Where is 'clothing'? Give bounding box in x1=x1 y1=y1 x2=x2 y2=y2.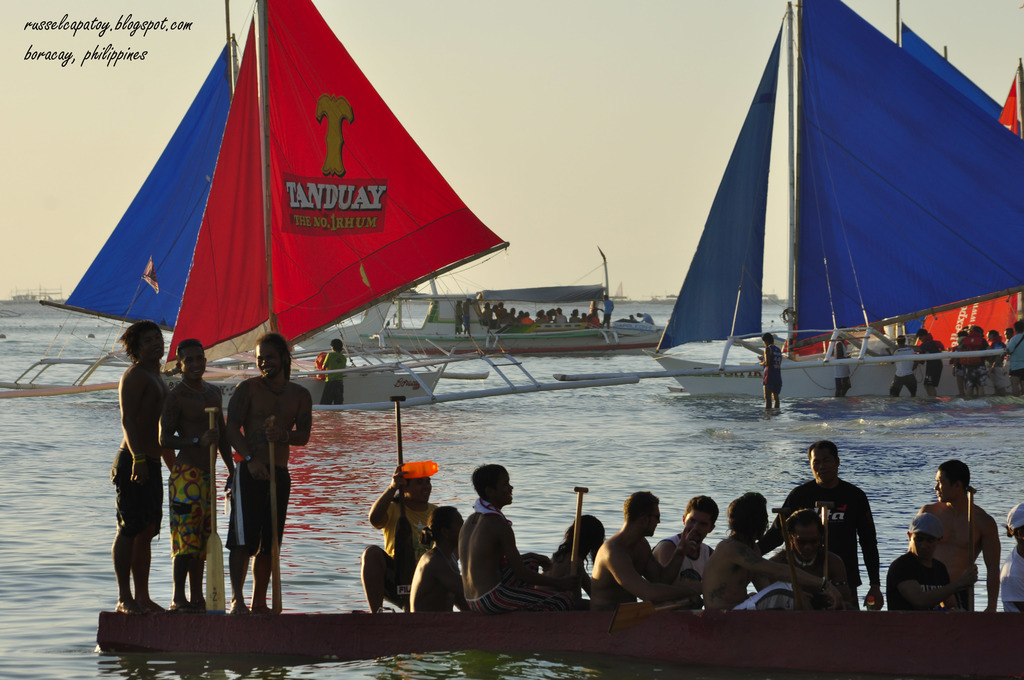
x1=892 y1=343 x2=921 y2=397.
